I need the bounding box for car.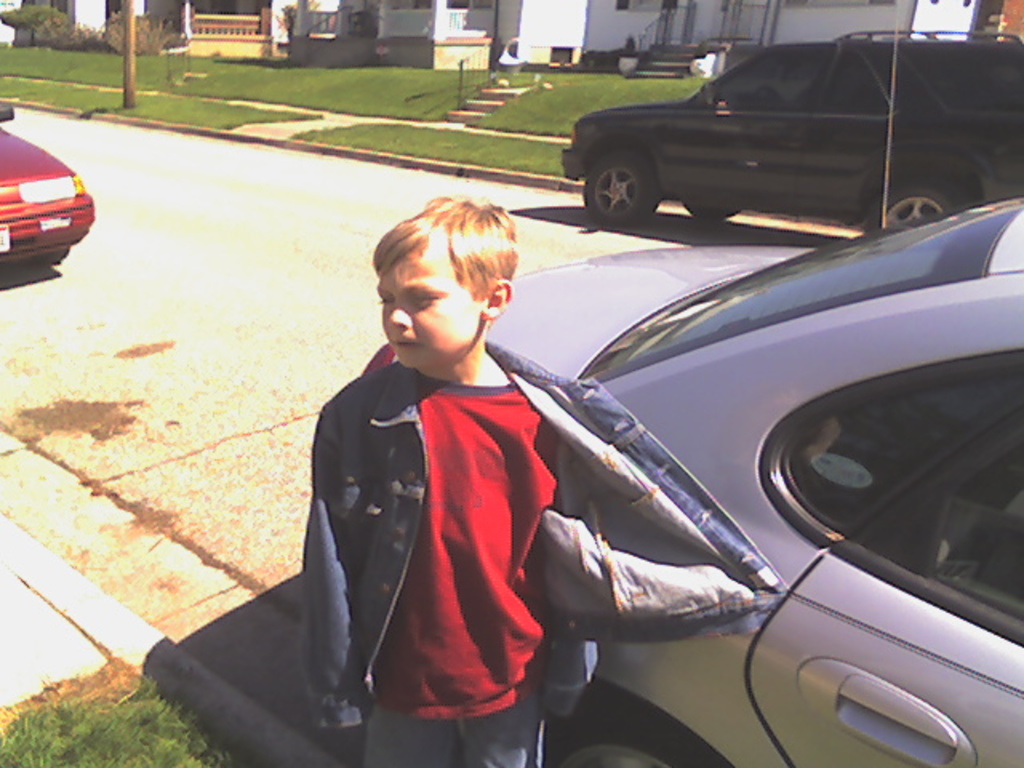
Here it is: (x1=555, y1=37, x2=1023, y2=262).
